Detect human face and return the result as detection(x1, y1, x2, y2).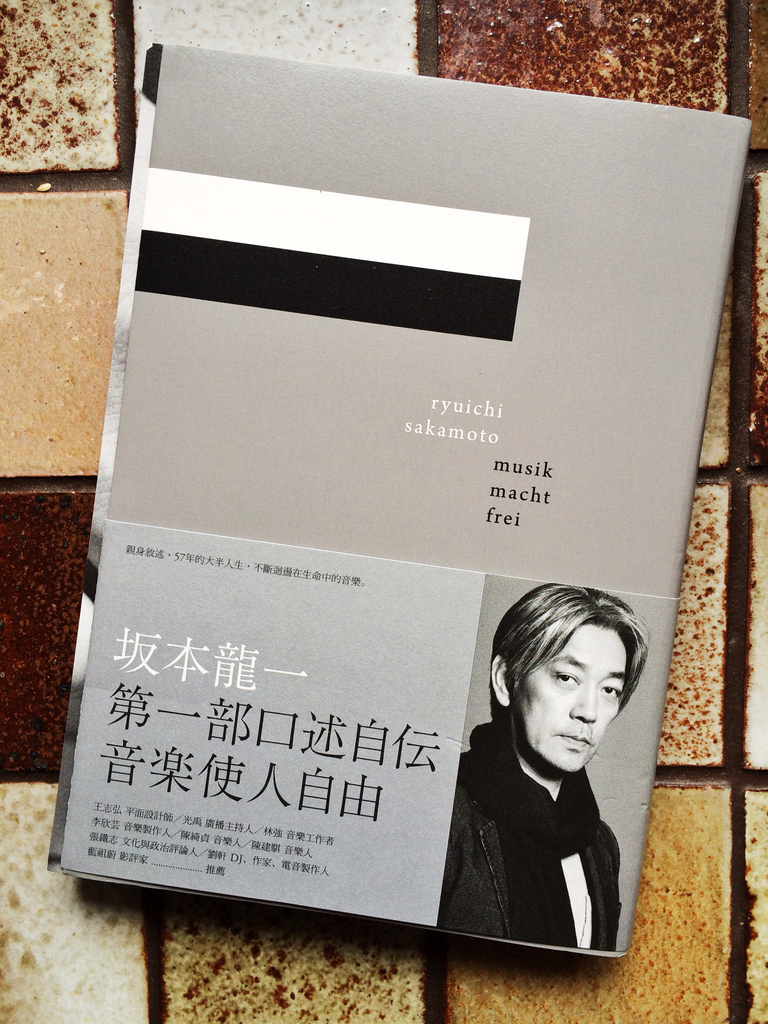
detection(515, 616, 621, 765).
